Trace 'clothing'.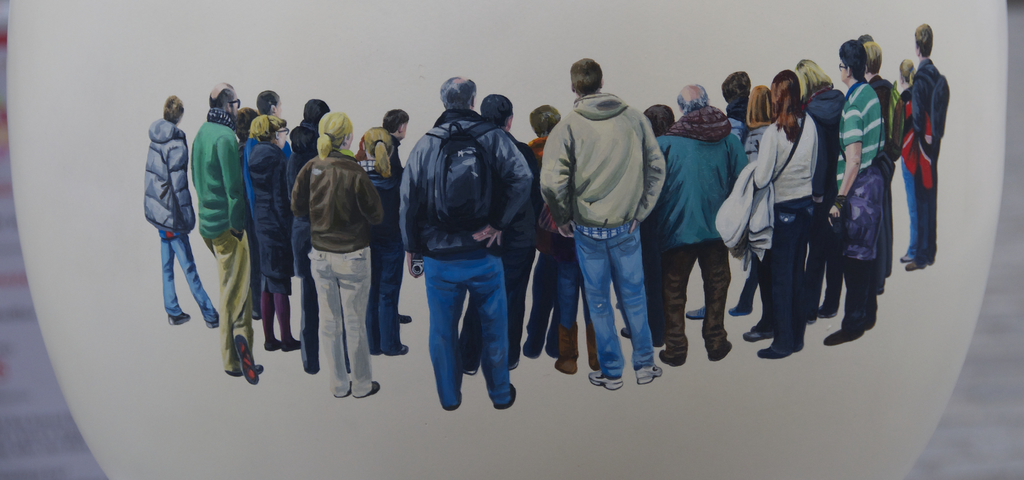
Traced to [x1=128, y1=105, x2=208, y2=323].
